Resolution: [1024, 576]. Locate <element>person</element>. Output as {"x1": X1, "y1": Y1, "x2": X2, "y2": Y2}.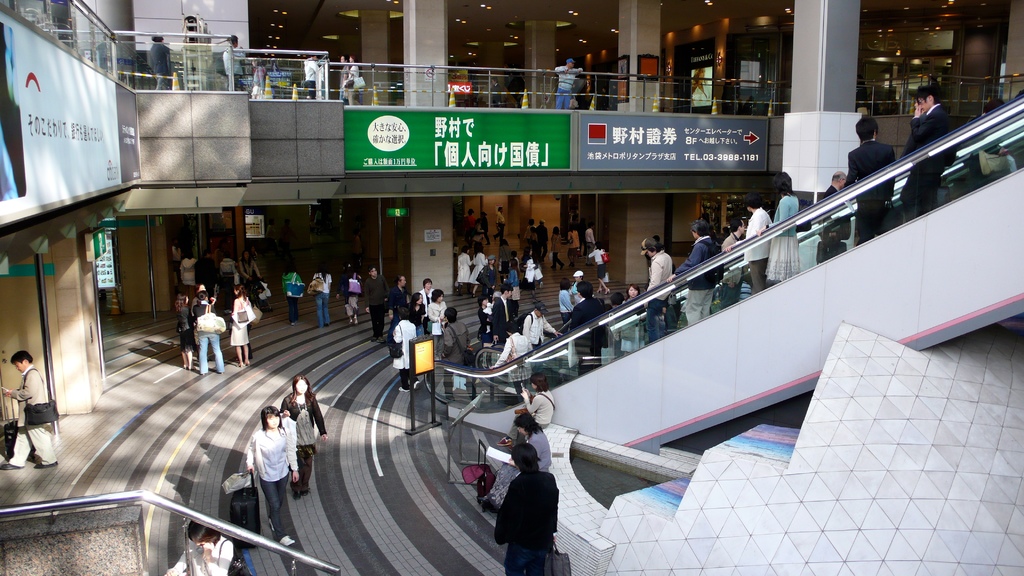
{"x1": 246, "y1": 405, "x2": 299, "y2": 546}.
